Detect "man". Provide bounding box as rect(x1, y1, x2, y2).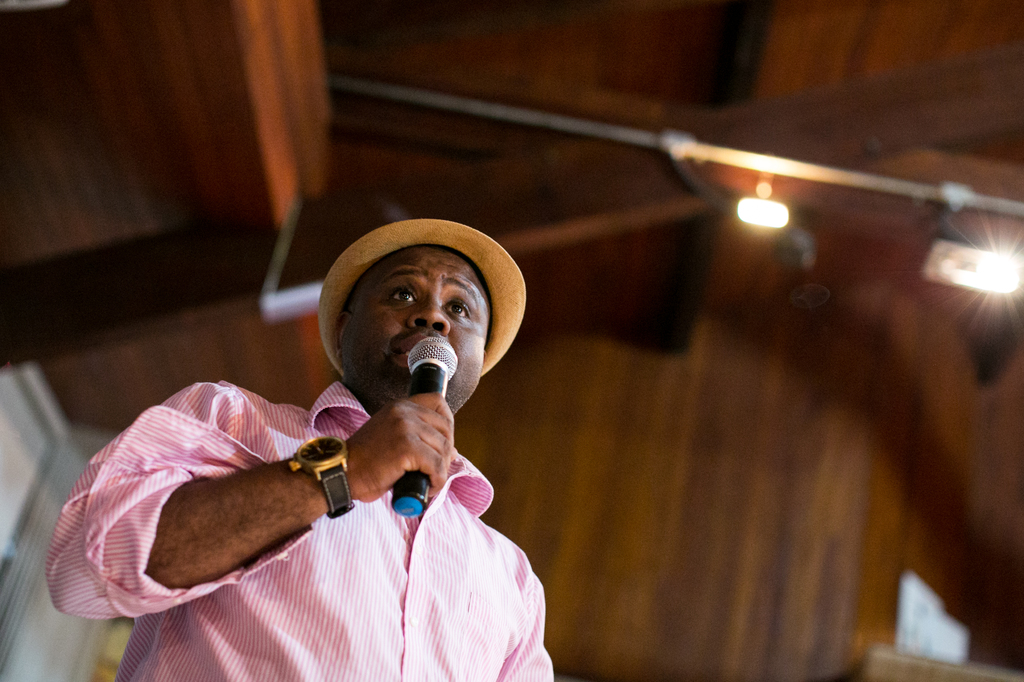
rect(27, 191, 659, 648).
